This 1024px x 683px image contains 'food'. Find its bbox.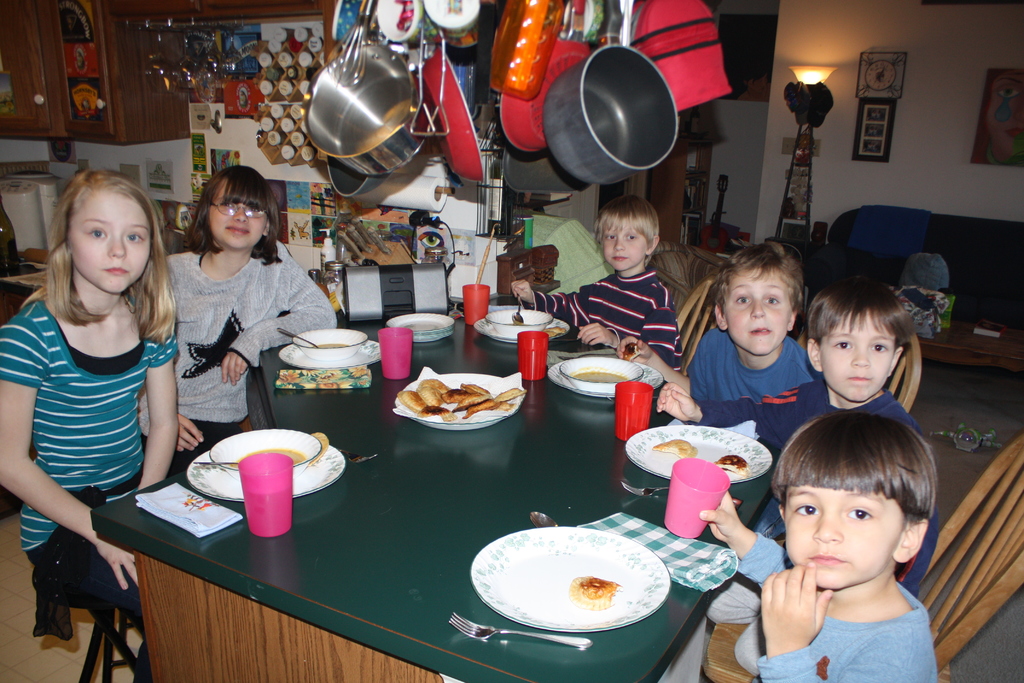
region(714, 452, 753, 479).
